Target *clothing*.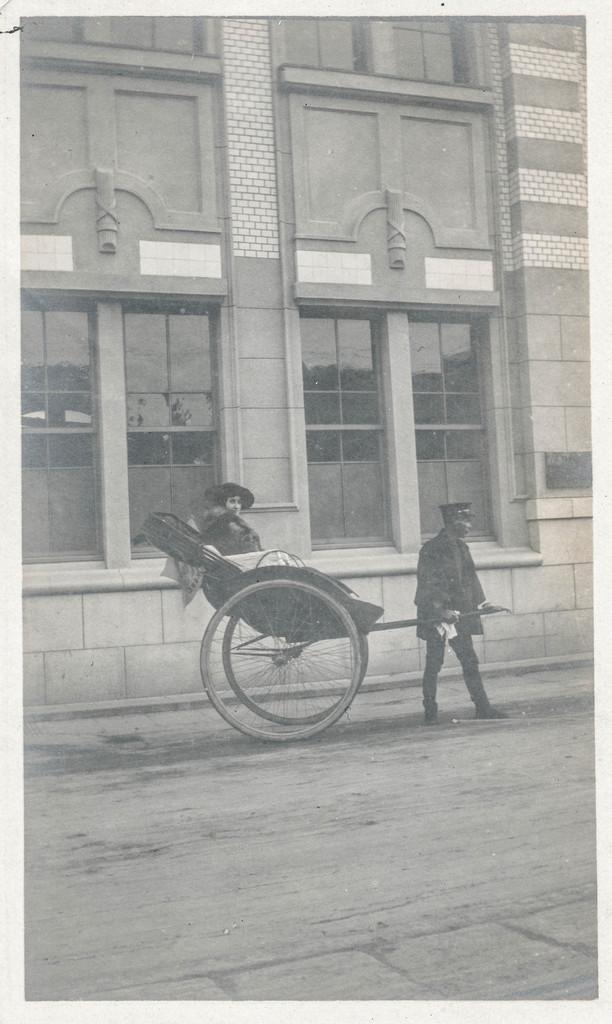
Target region: rect(412, 483, 503, 698).
